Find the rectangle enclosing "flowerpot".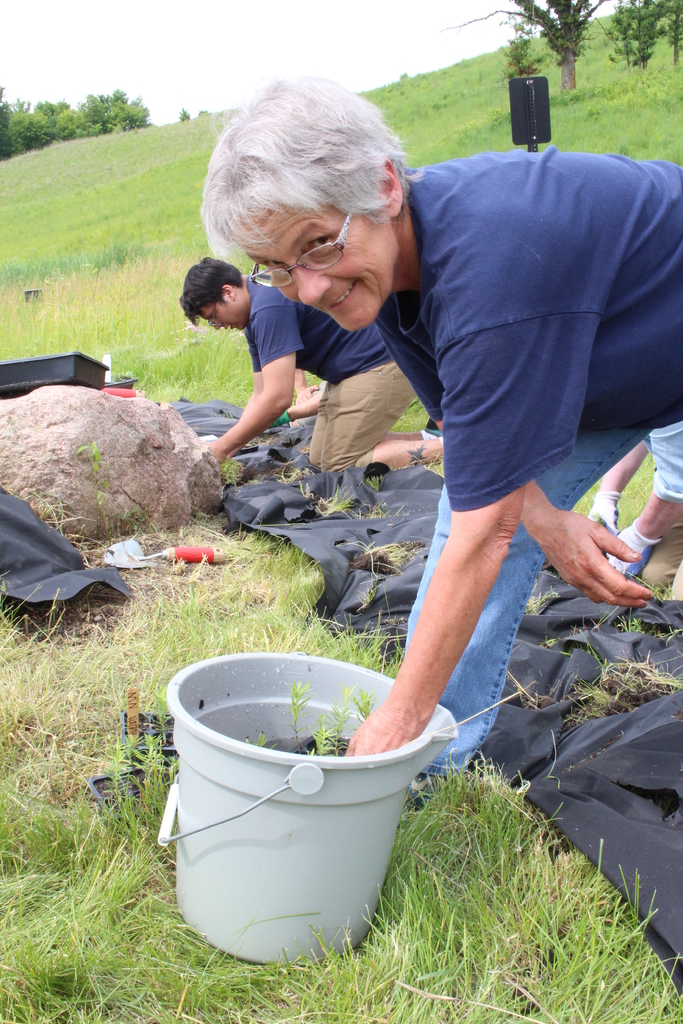
bbox=(157, 646, 471, 980).
